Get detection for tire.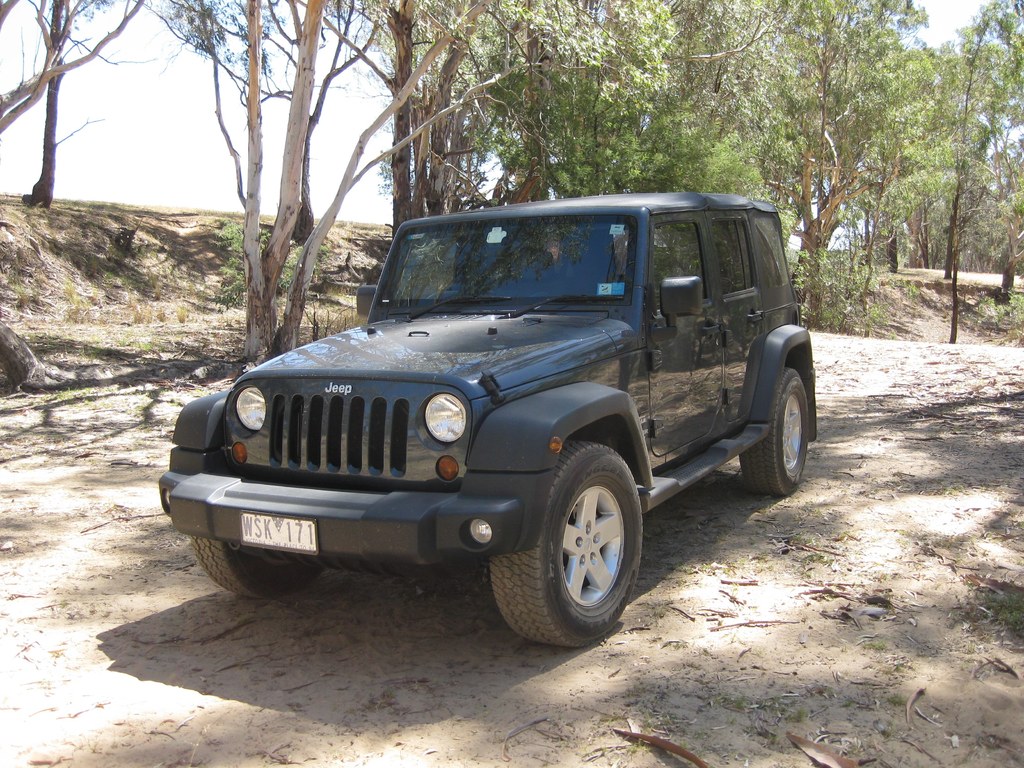
Detection: [741, 365, 811, 499].
